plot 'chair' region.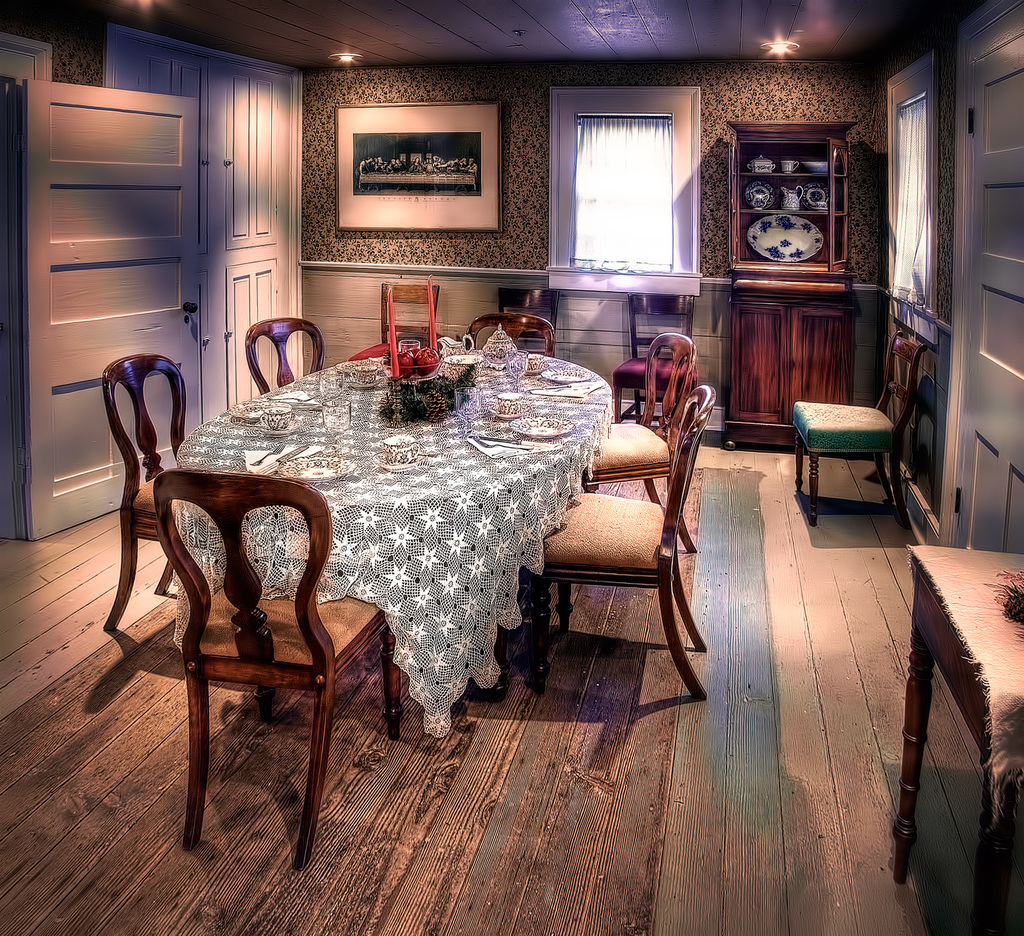
Plotted at l=374, t=278, r=443, b=342.
